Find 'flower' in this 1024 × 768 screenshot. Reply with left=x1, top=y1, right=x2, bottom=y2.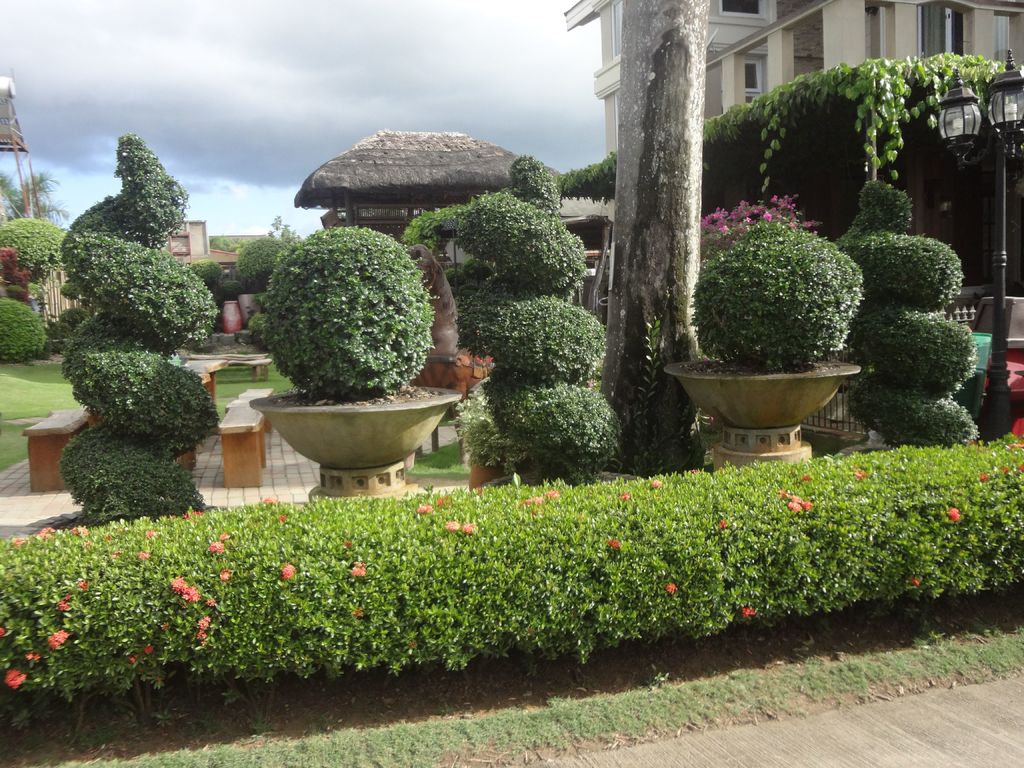
left=144, top=640, right=156, bottom=655.
